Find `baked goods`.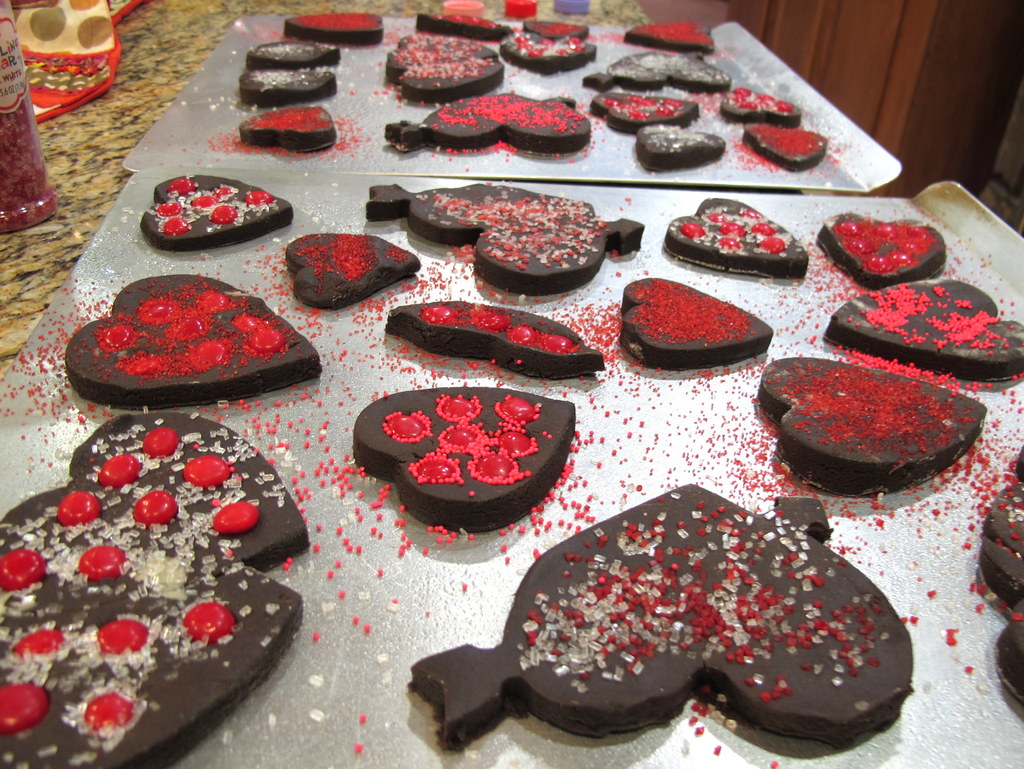
138:172:292:255.
